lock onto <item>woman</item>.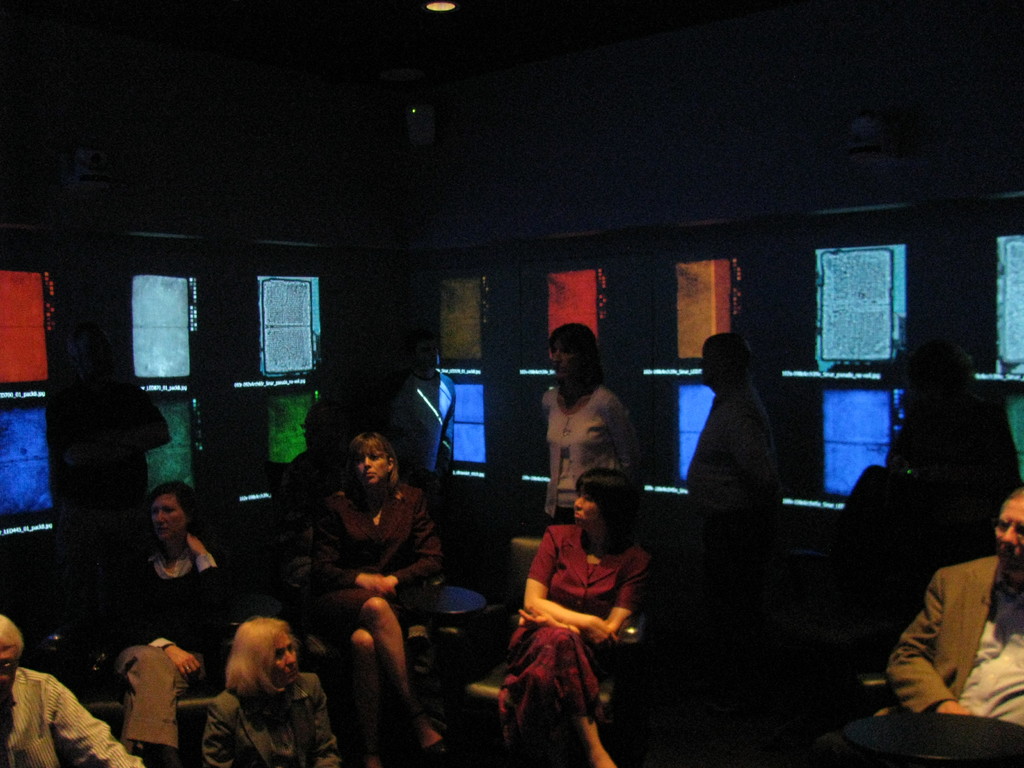
Locked: box=[499, 470, 650, 767].
